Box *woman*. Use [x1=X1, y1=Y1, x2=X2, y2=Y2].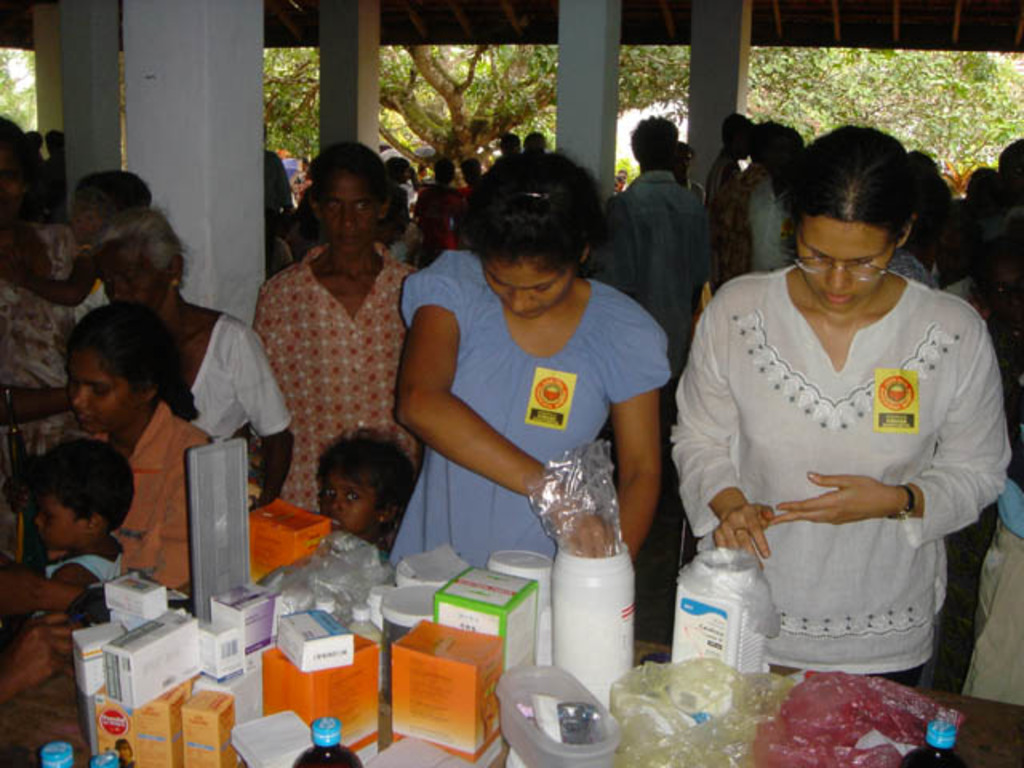
[x1=643, y1=120, x2=990, y2=733].
